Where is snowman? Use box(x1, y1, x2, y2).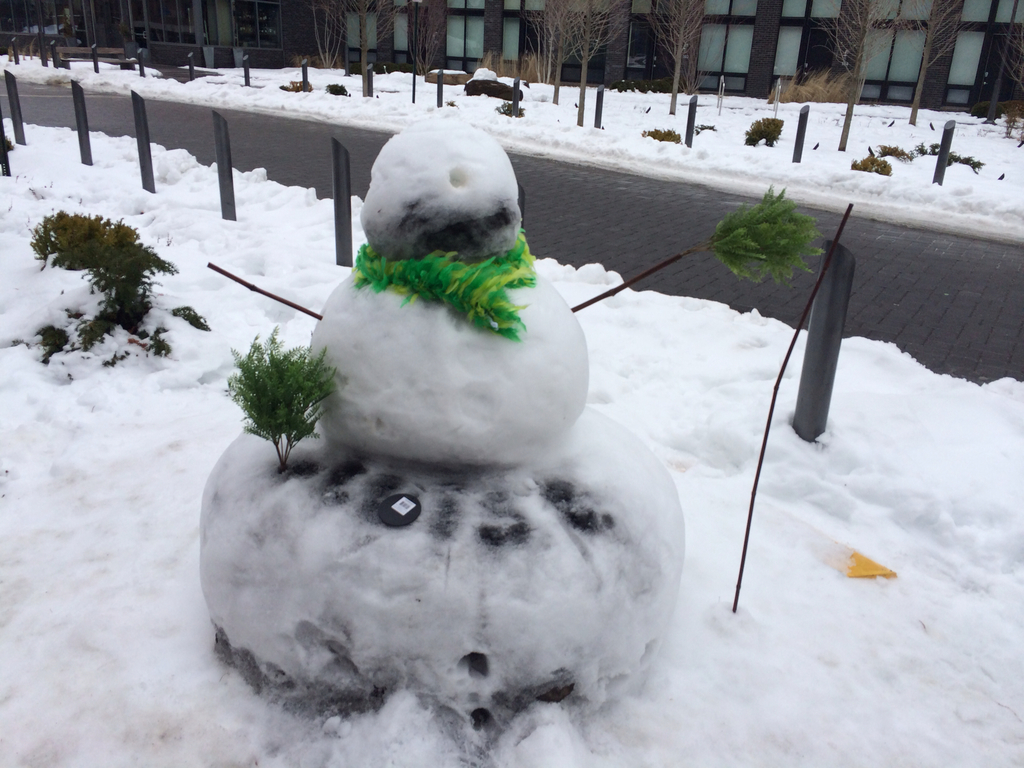
box(196, 118, 829, 734).
